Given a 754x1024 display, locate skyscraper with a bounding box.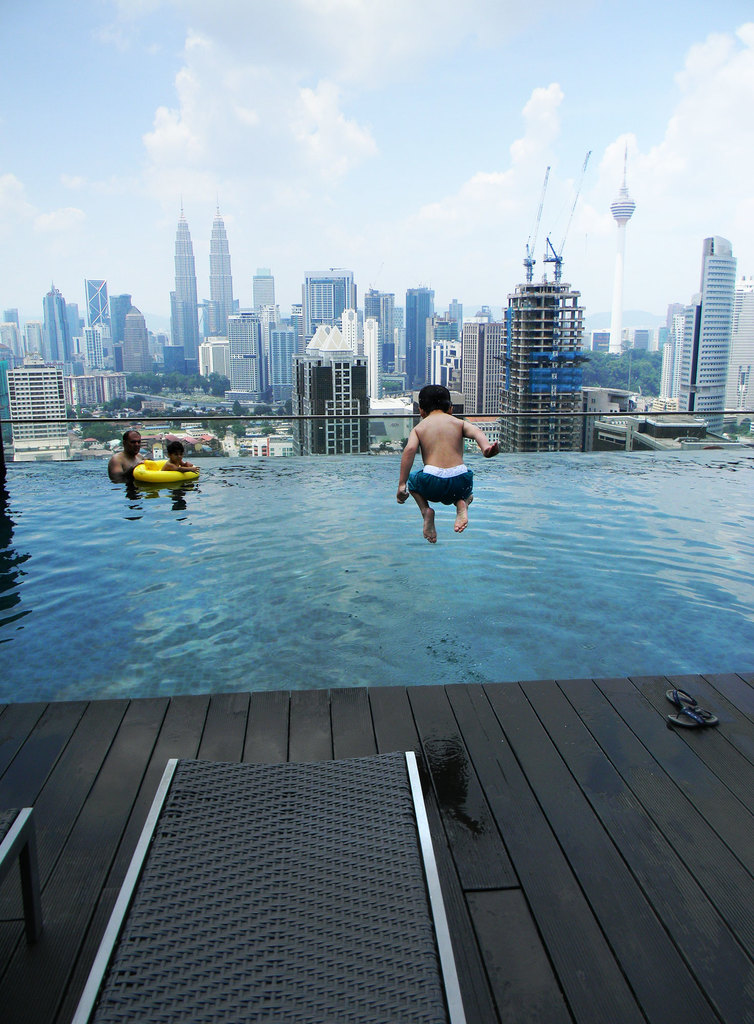
Located: x1=55 y1=355 x2=144 y2=420.
